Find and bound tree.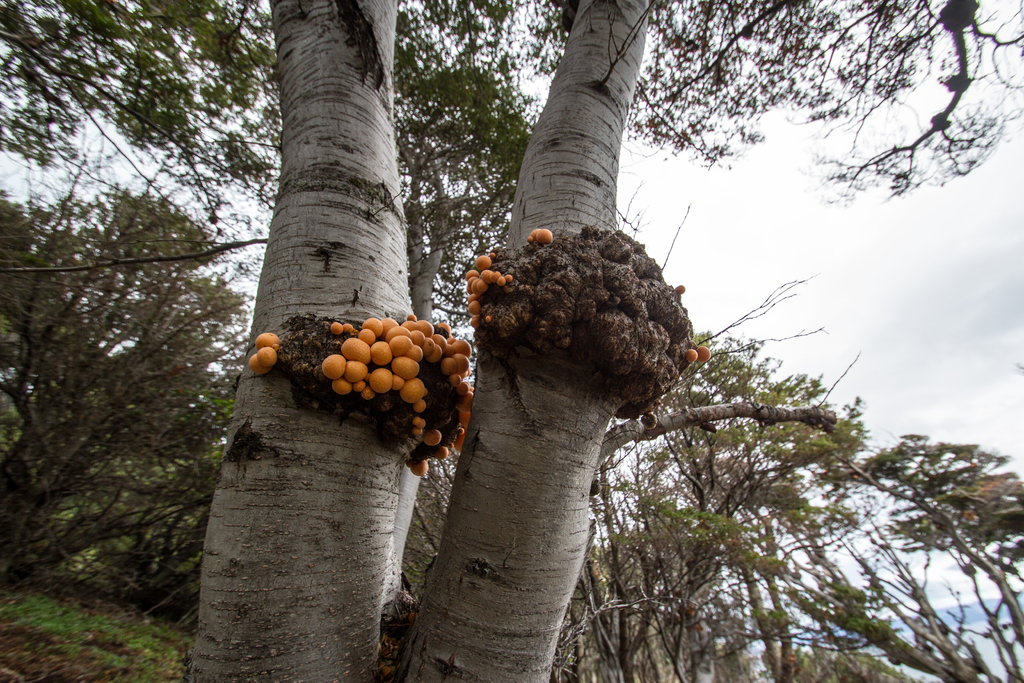
Bound: (left=747, top=424, right=1023, bottom=682).
